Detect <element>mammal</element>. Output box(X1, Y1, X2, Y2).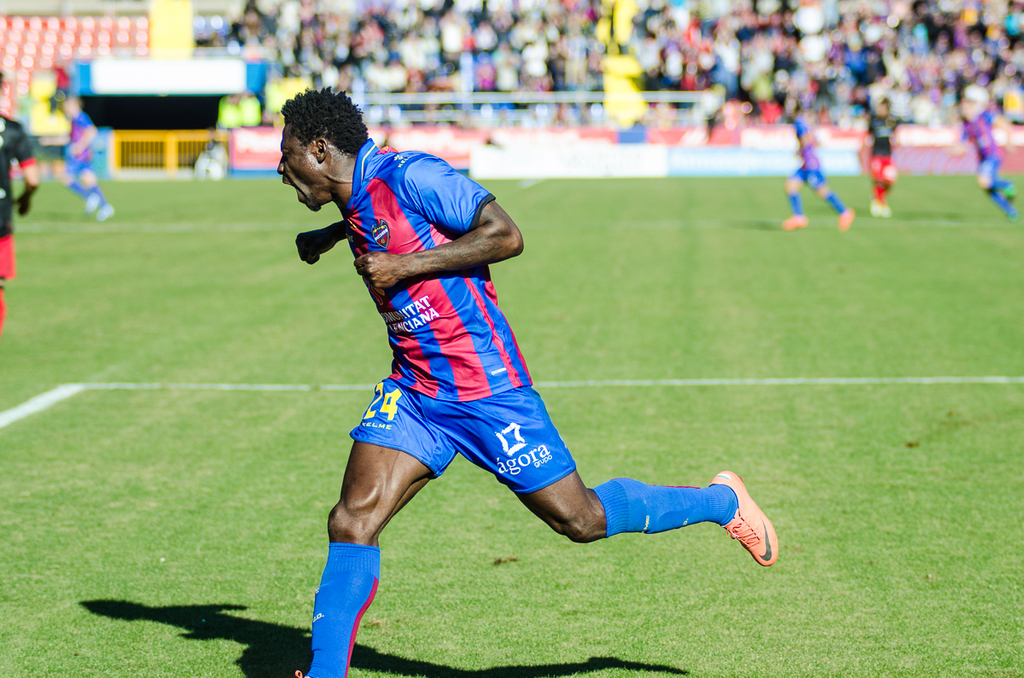
box(259, 119, 749, 635).
